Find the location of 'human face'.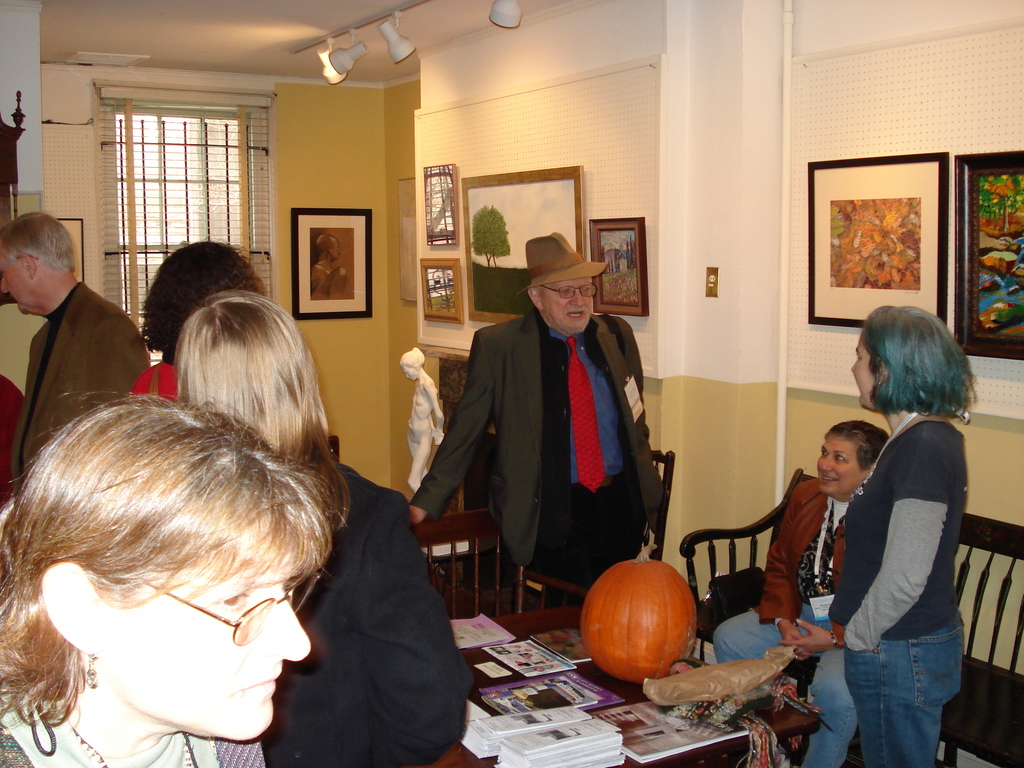
Location: 403, 366, 416, 380.
